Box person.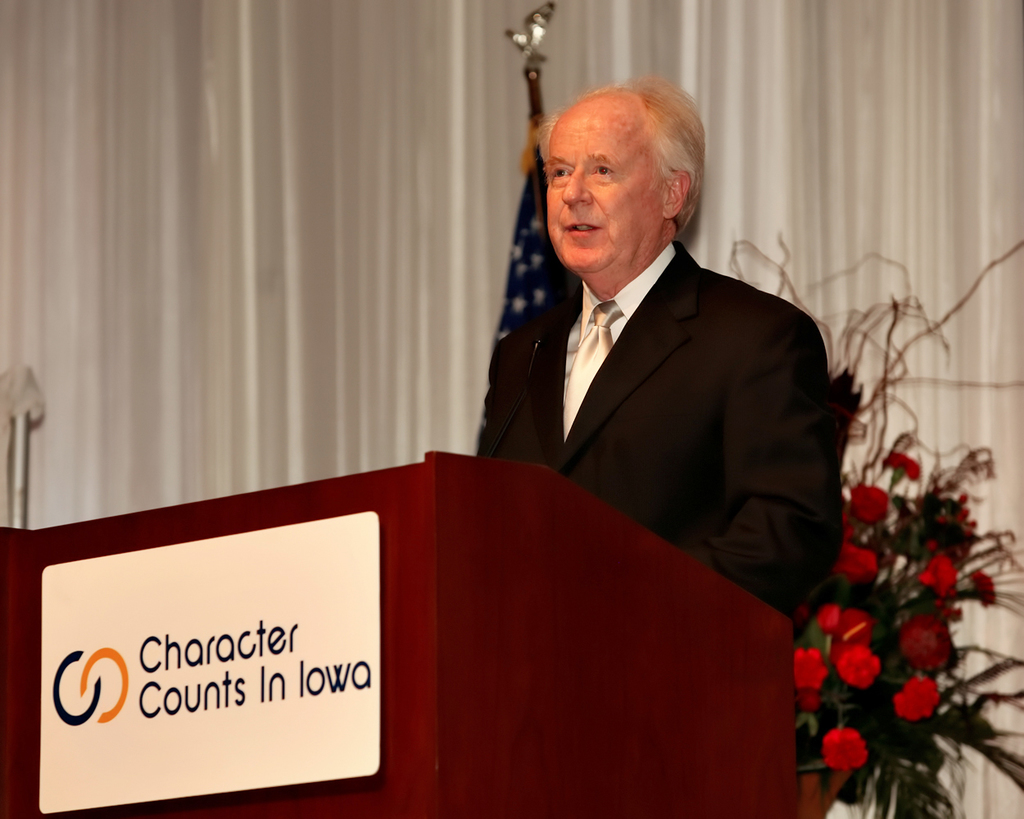
crop(396, 52, 773, 592).
